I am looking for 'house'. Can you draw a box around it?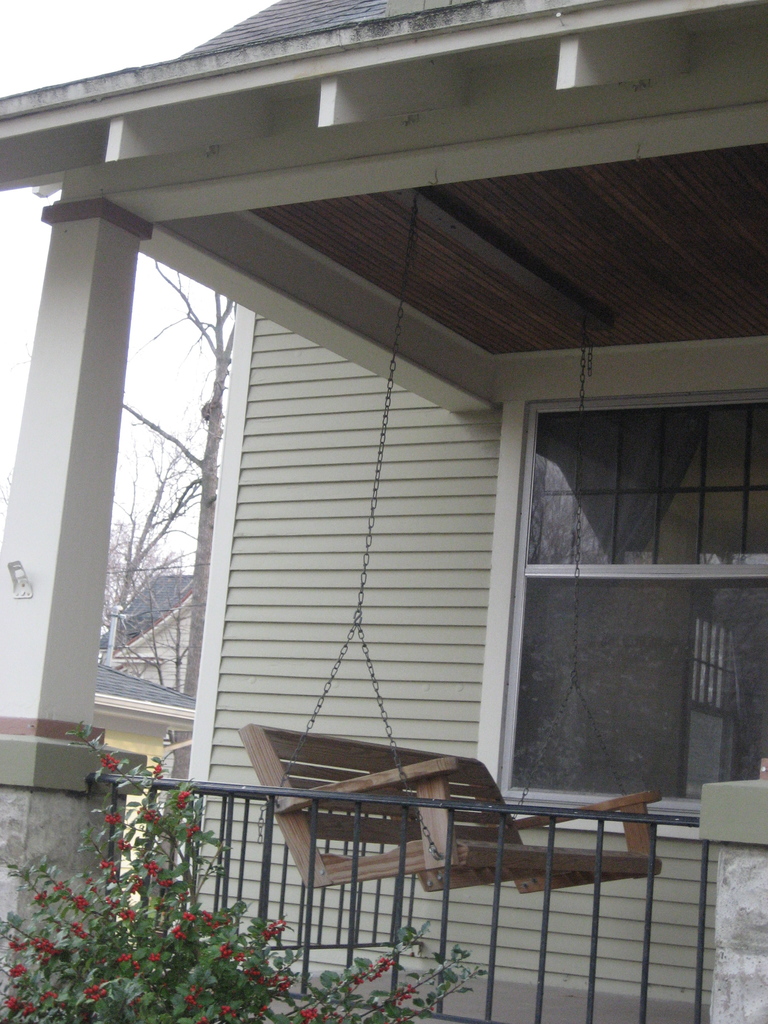
Sure, the bounding box is (74,648,184,900).
